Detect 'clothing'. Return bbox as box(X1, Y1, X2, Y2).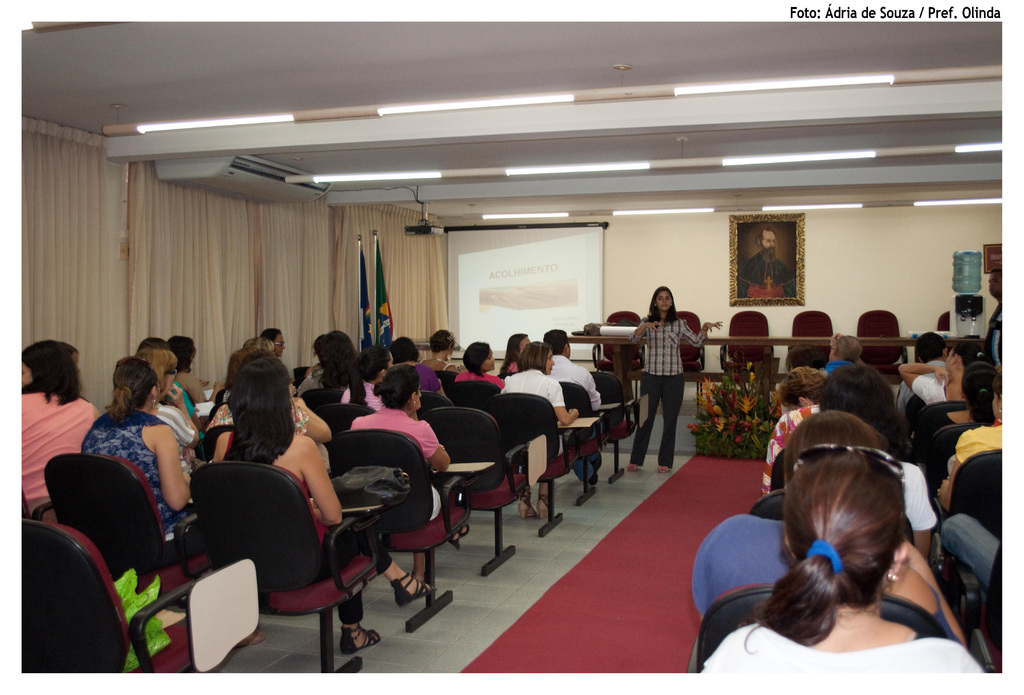
box(781, 446, 934, 523).
